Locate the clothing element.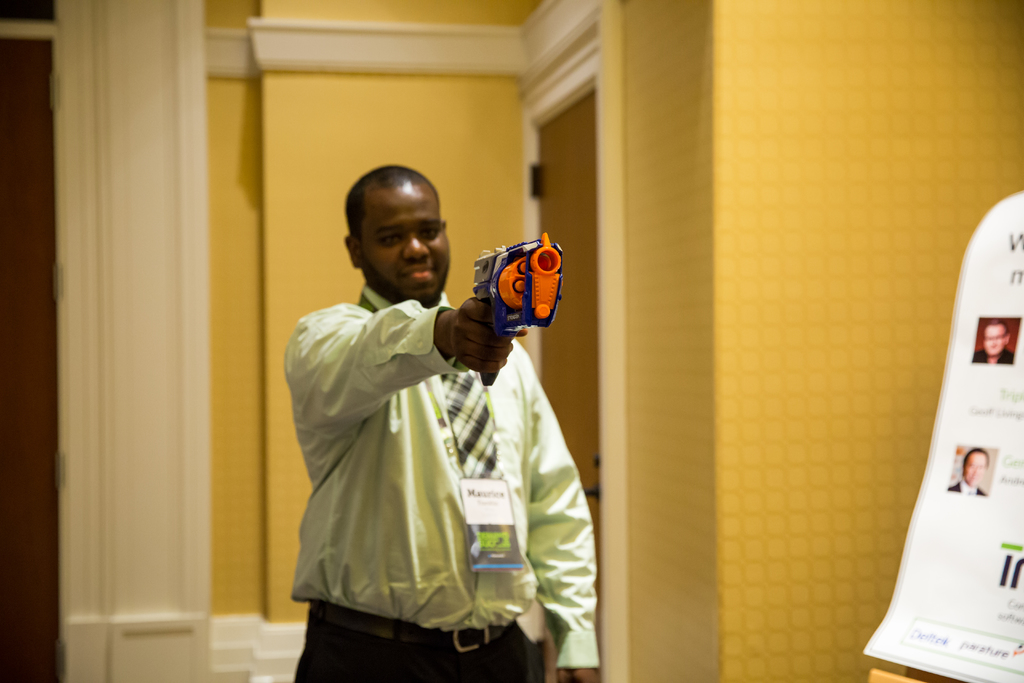
Element bbox: rect(359, 186, 448, 304).
